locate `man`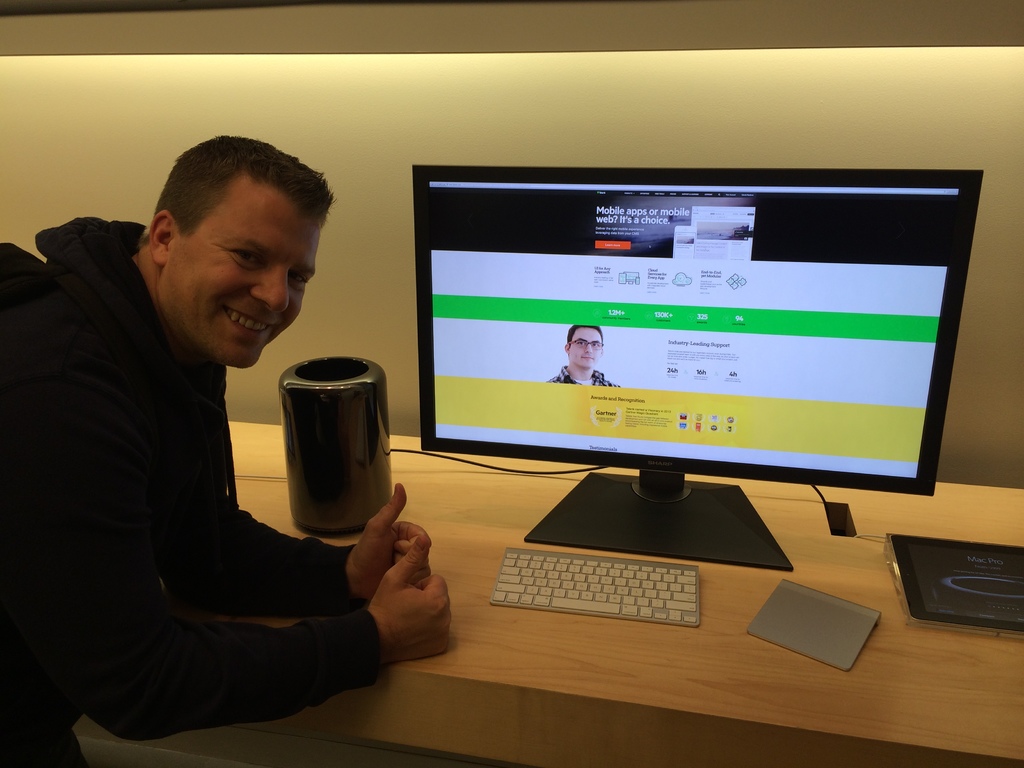
region(13, 124, 378, 753)
